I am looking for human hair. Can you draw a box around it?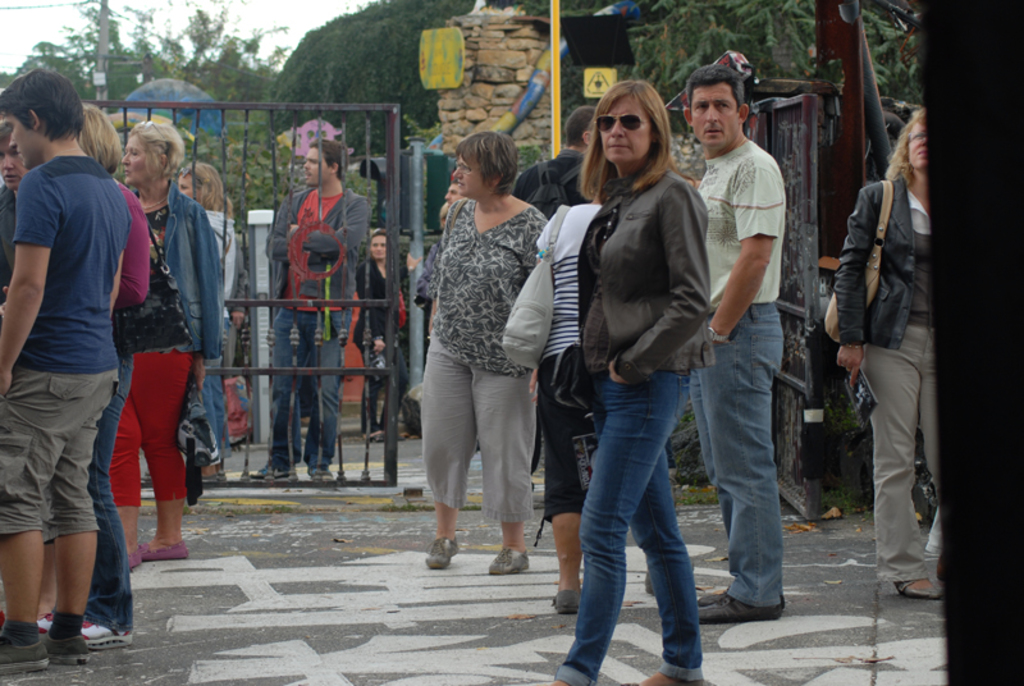
Sure, the bounding box is 73 106 120 174.
